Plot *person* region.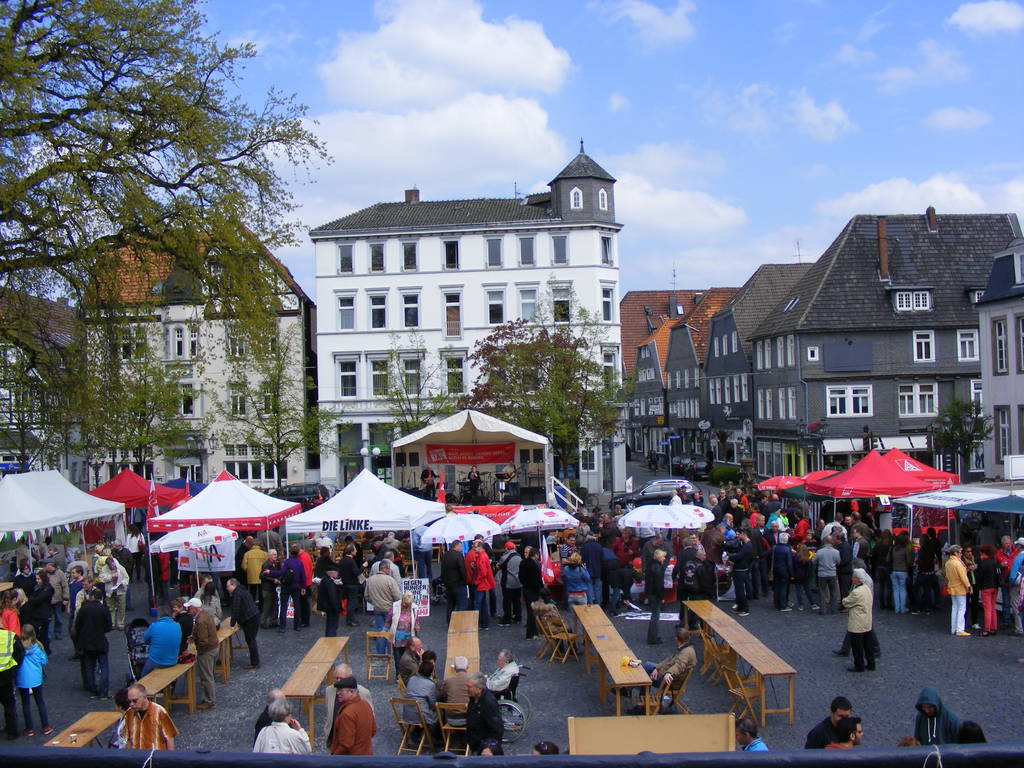
Plotted at <box>501,458,531,502</box>.
